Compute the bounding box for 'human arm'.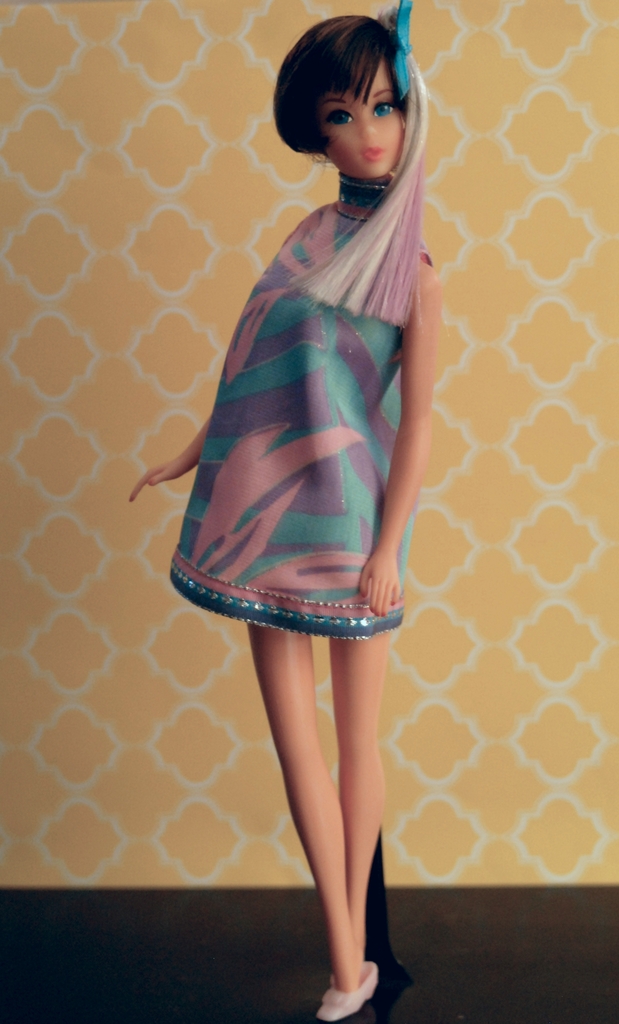
x1=129 y1=409 x2=218 y2=507.
